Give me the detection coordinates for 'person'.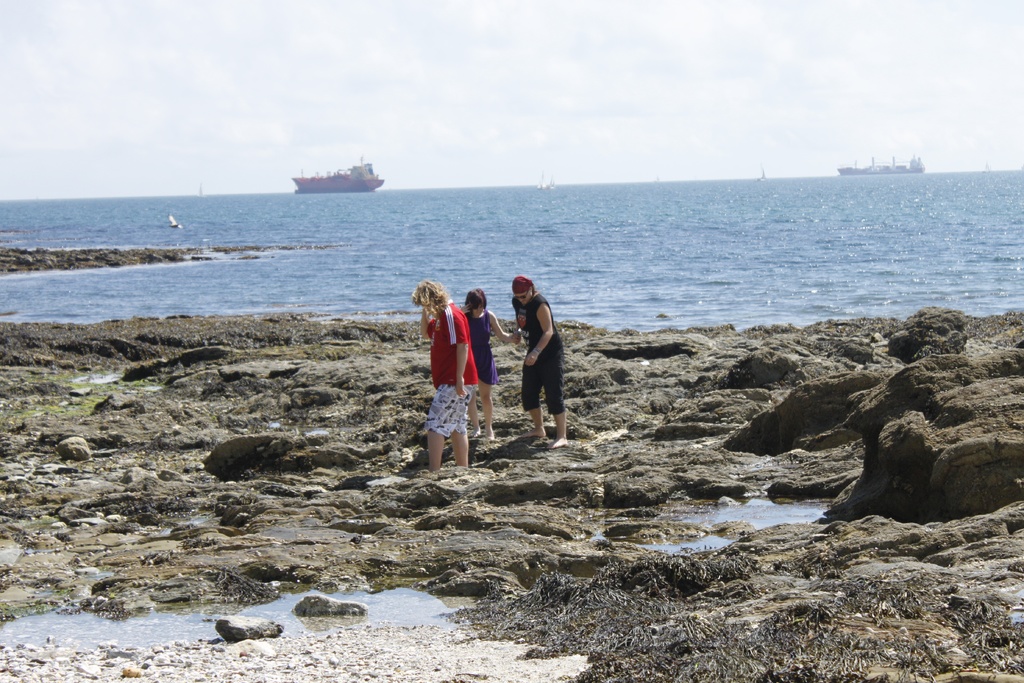
<bbox>409, 278, 476, 470</bbox>.
